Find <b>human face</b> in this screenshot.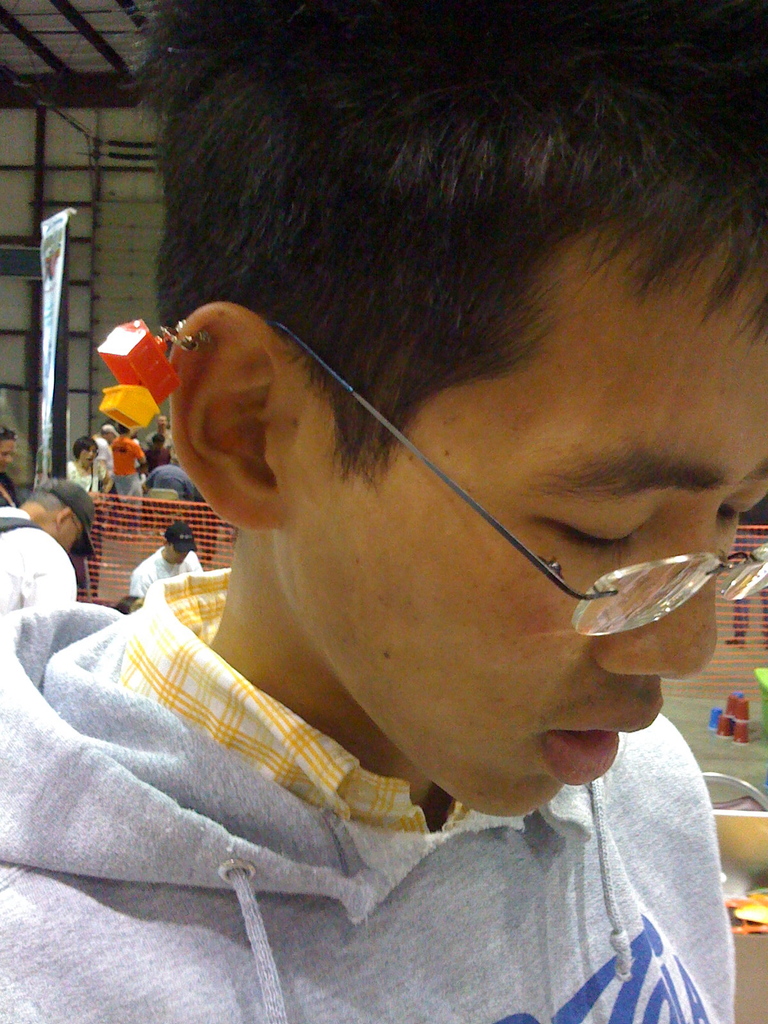
The bounding box for <b>human face</b> is (165, 545, 188, 568).
